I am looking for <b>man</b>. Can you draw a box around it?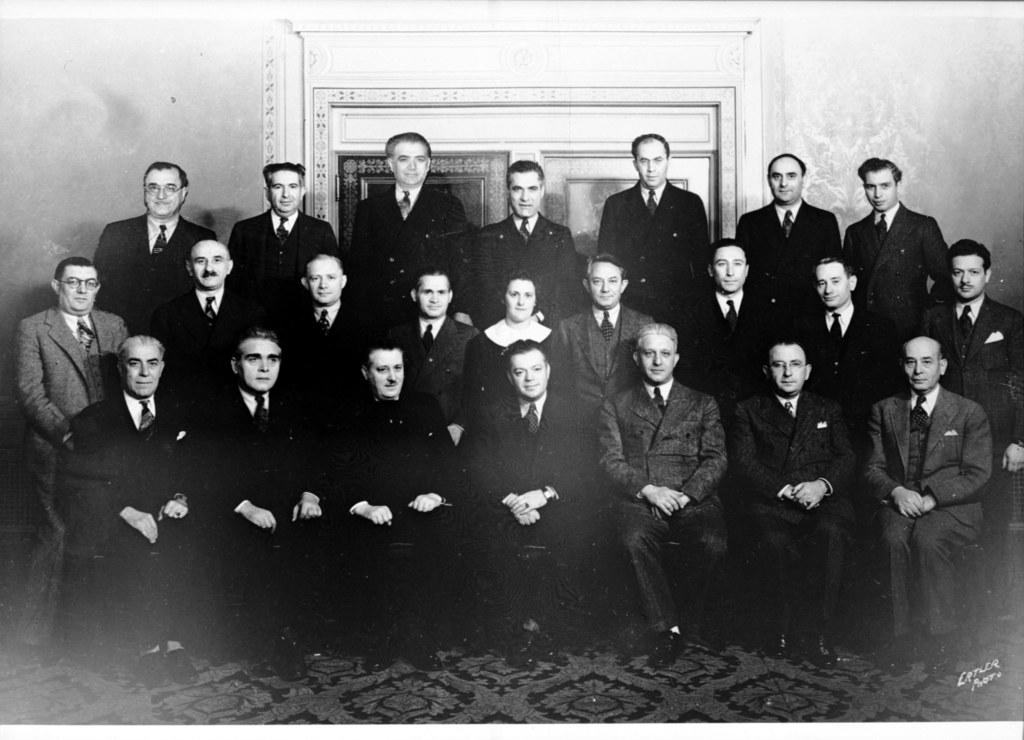
Sure, the bounding box is 670/239/787/376.
